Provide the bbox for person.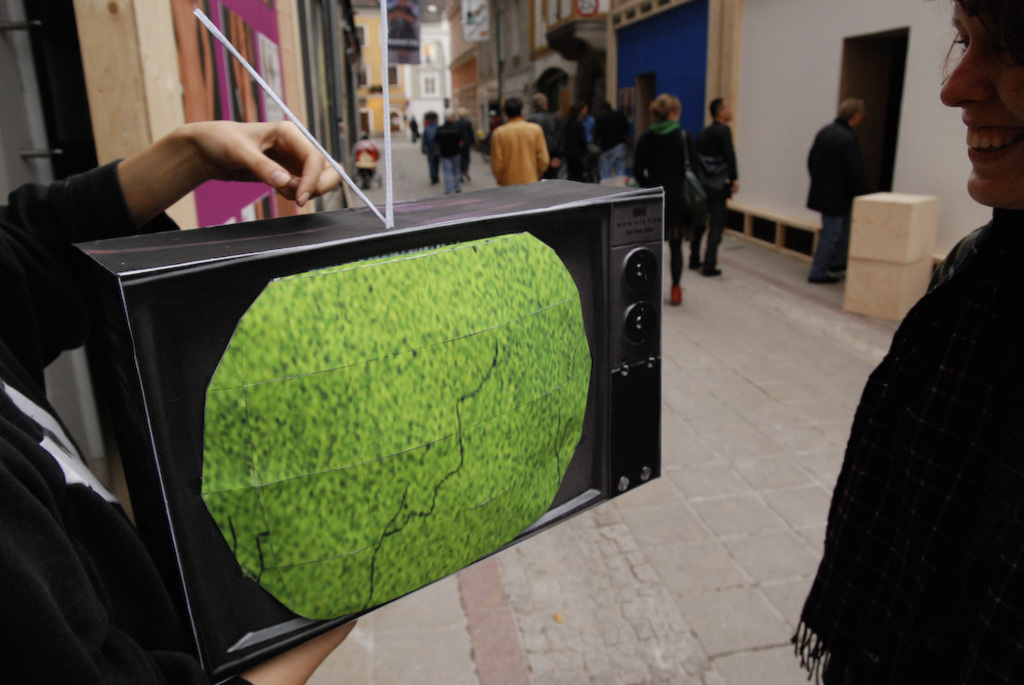
bbox=(455, 108, 478, 184).
